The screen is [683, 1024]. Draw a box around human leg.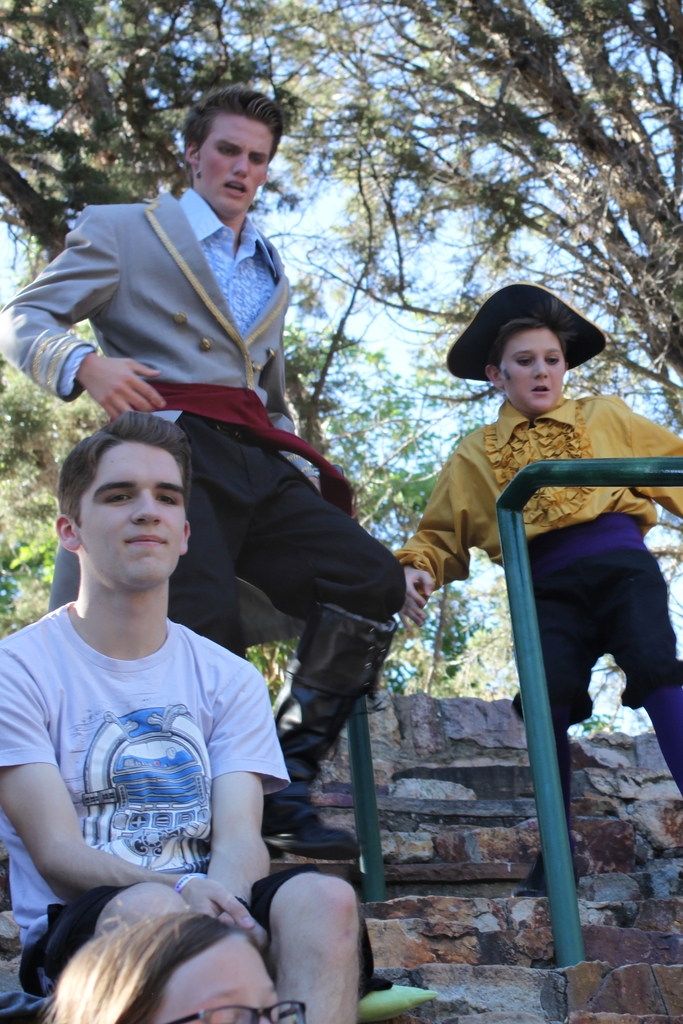
bbox(252, 447, 404, 854).
